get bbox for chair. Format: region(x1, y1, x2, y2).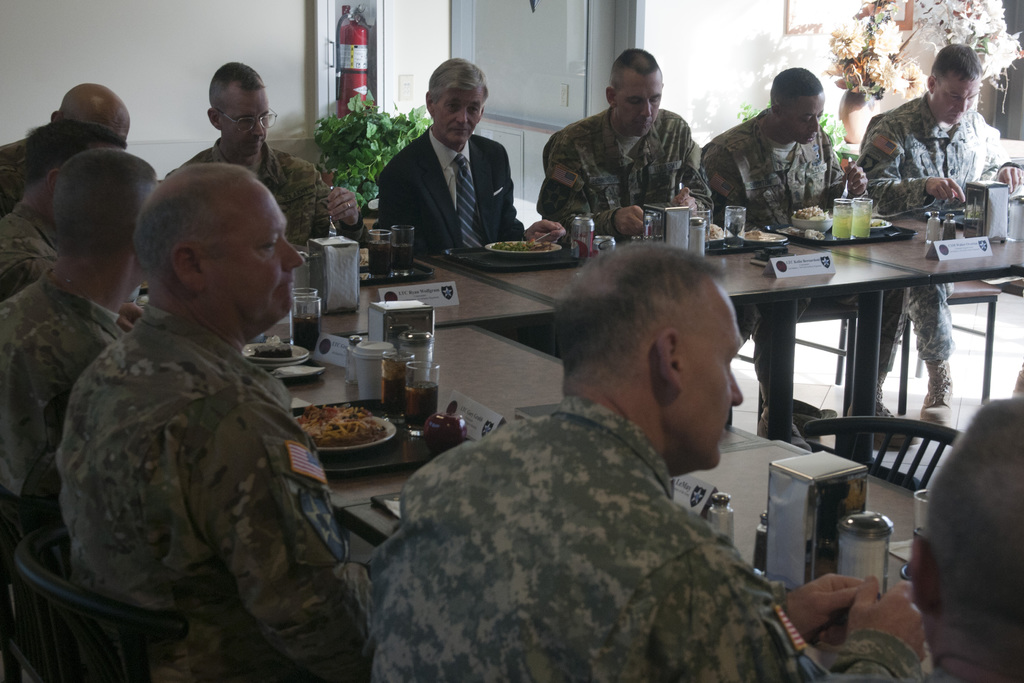
region(1, 518, 196, 682).
